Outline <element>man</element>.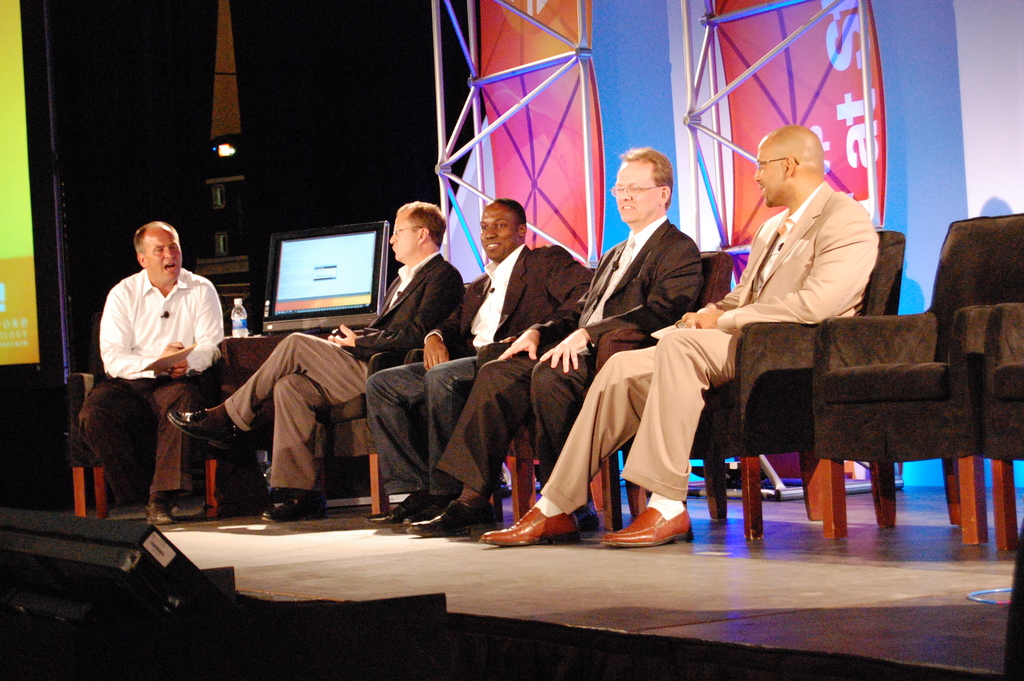
Outline: 404 145 698 539.
